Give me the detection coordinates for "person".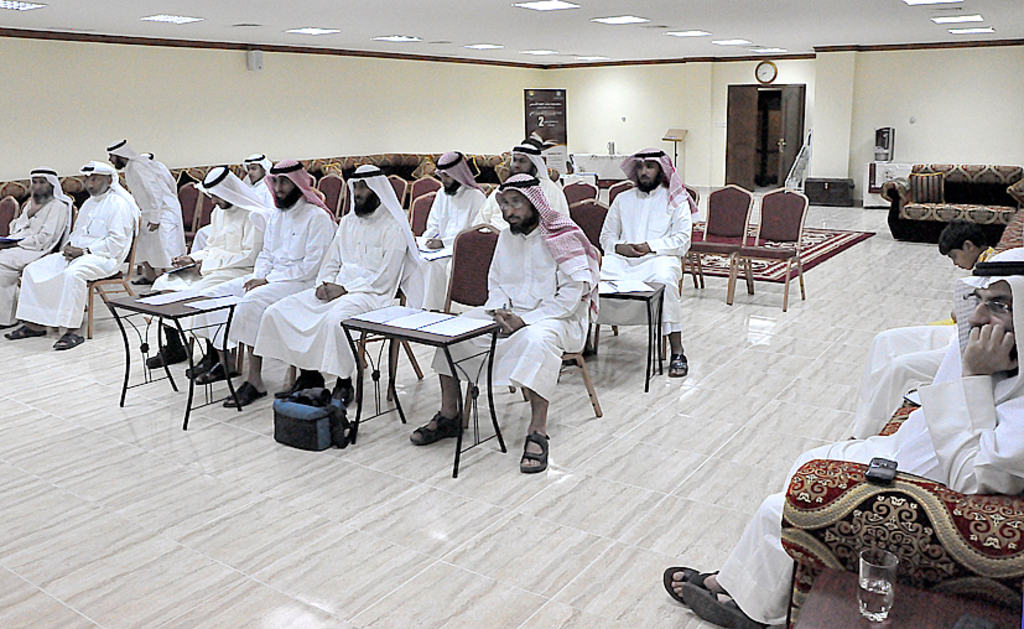
{"left": 661, "top": 253, "right": 1023, "bottom": 628}.
